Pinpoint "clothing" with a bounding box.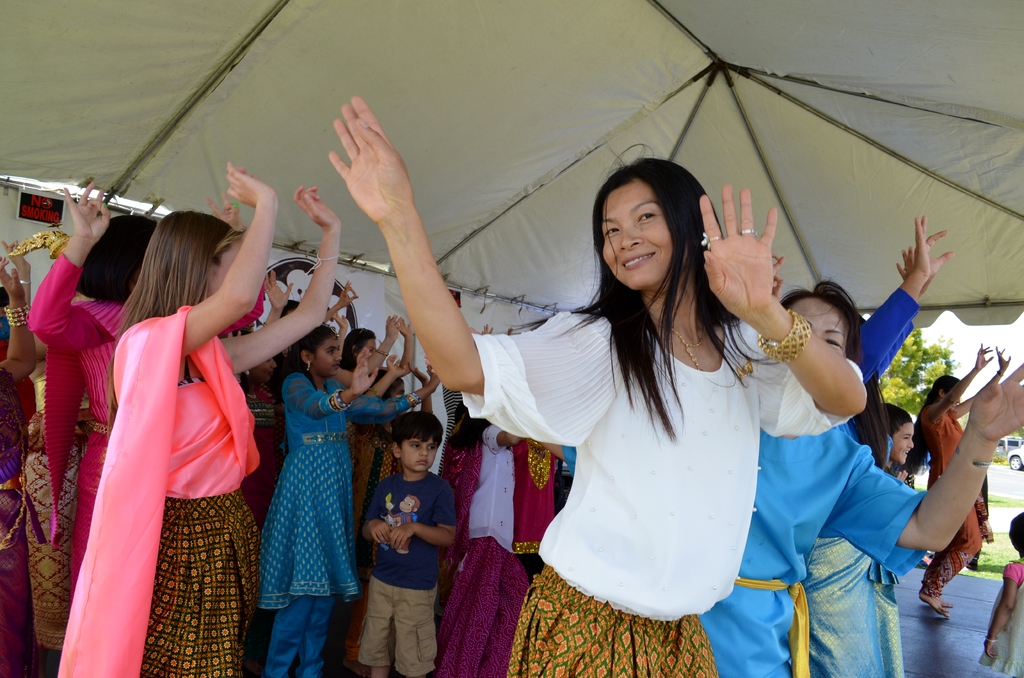
pyautogui.locateOnScreen(401, 437, 438, 470).
